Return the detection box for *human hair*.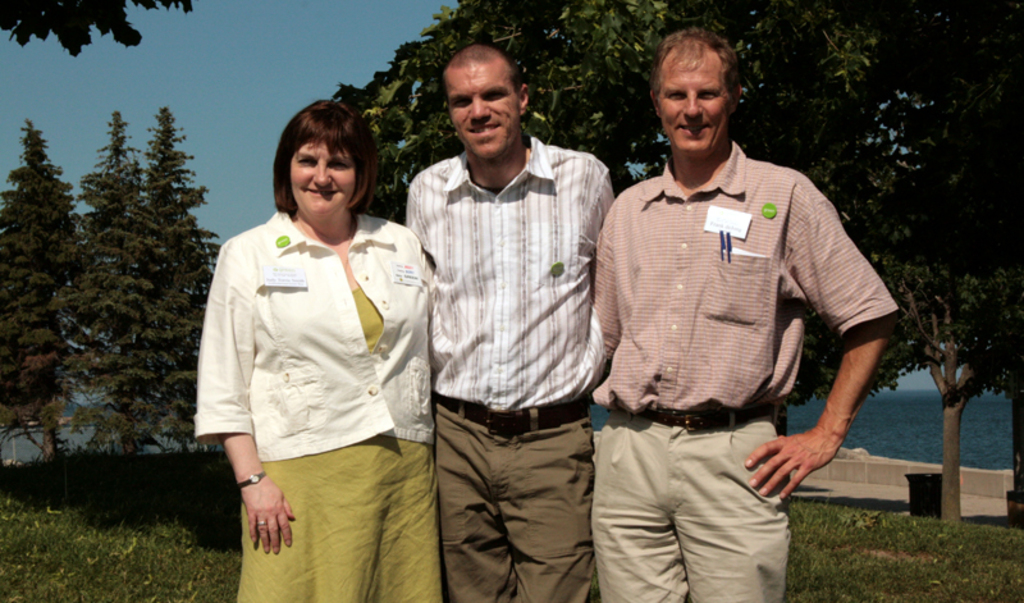
652 26 740 93.
